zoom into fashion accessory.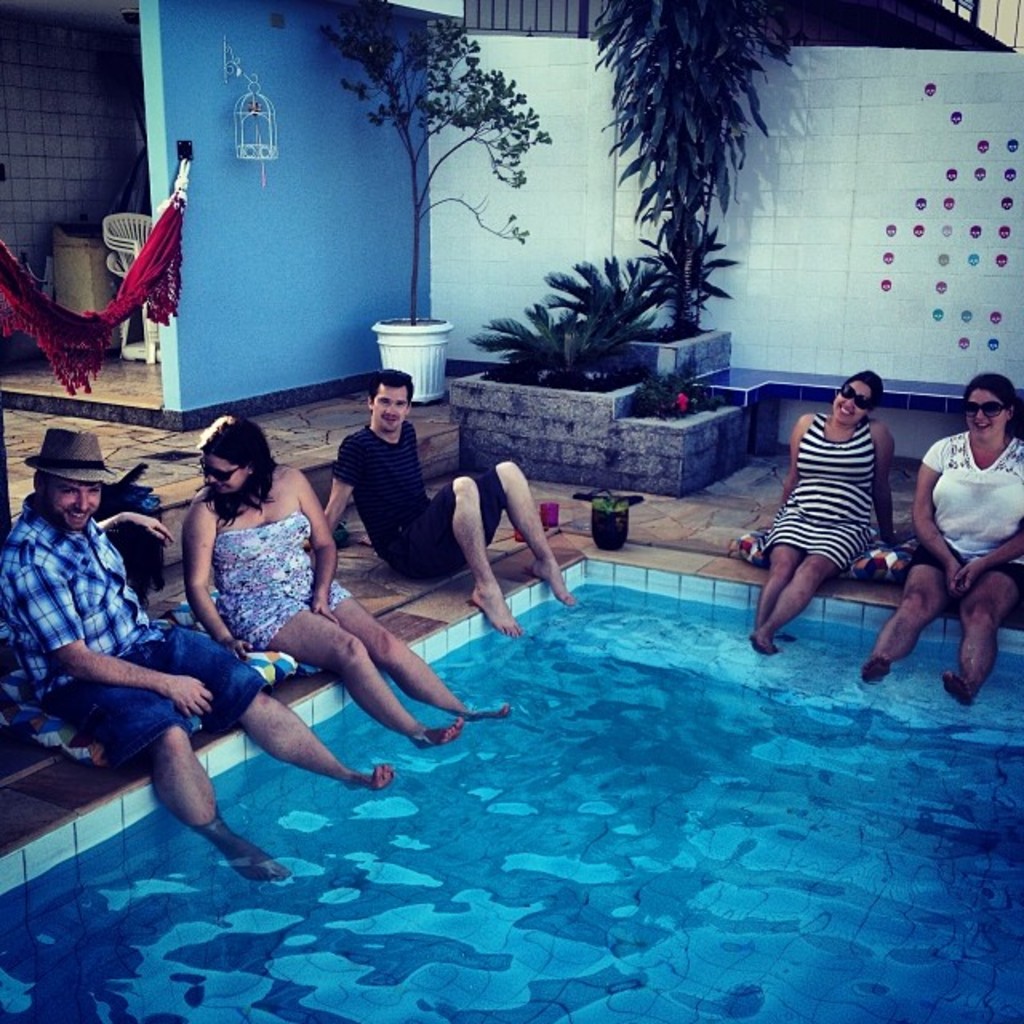
Zoom target: [x1=835, y1=379, x2=878, y2=413].
